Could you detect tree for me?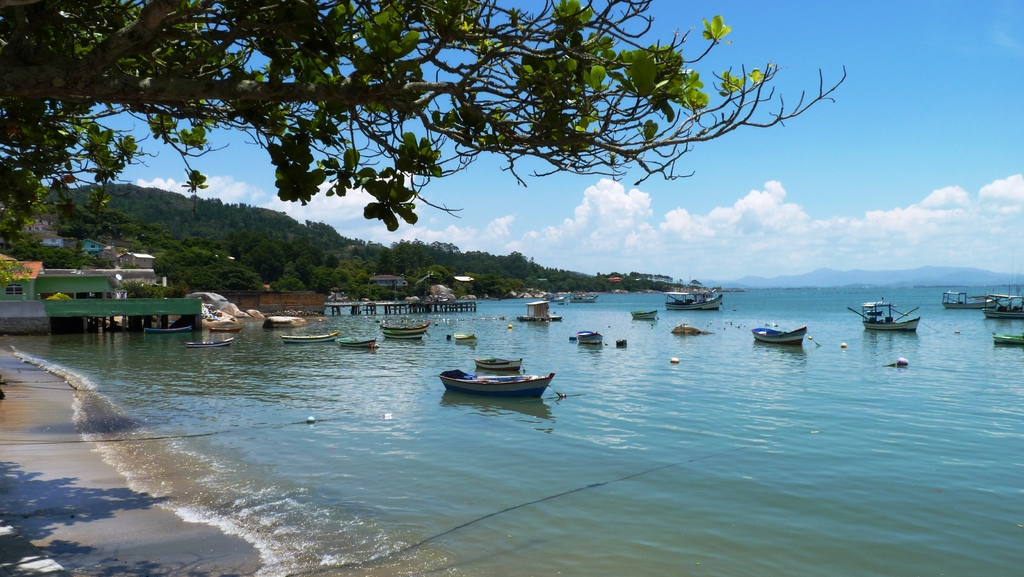
Detection result: bbox=(0, 0, 844, 229).
